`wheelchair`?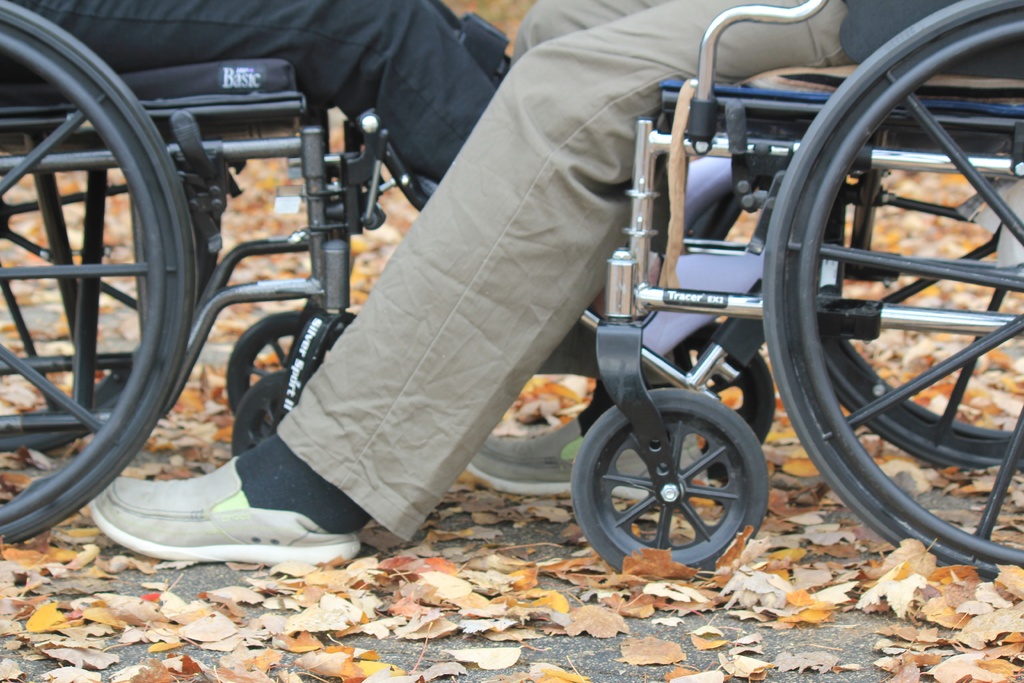
[left=552, top=0, right=1013, bottom=555]
